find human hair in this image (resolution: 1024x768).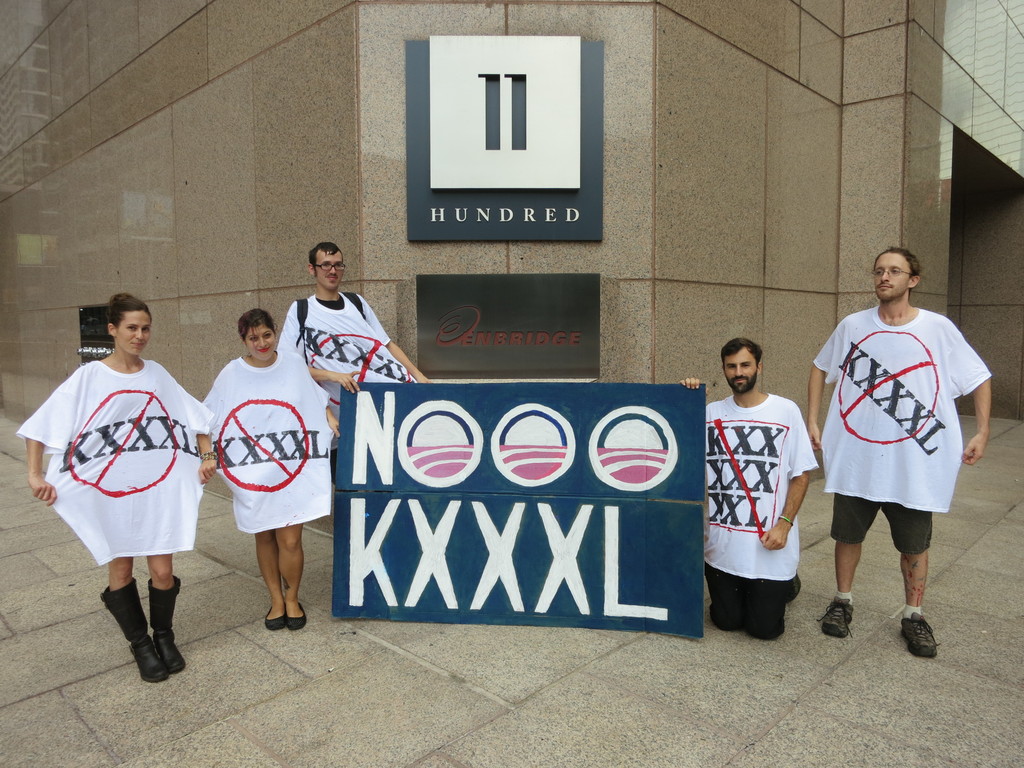
[719,335,762,366].
